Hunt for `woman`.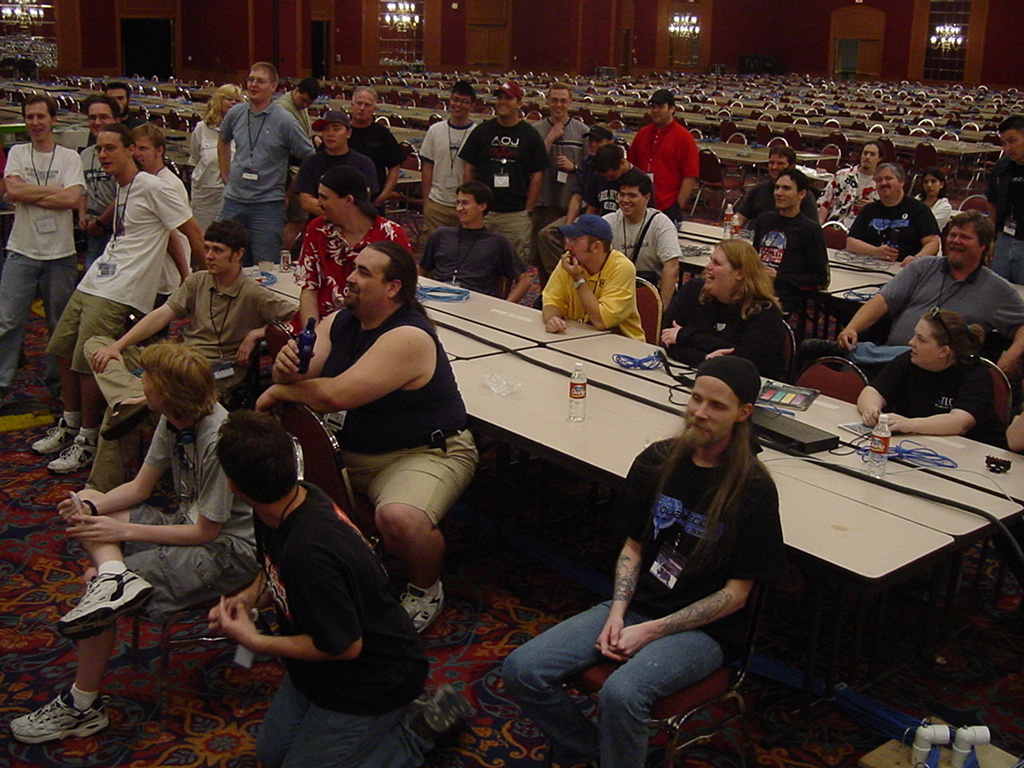
Hunted down at bbox=[659, 238, 788, 366].
